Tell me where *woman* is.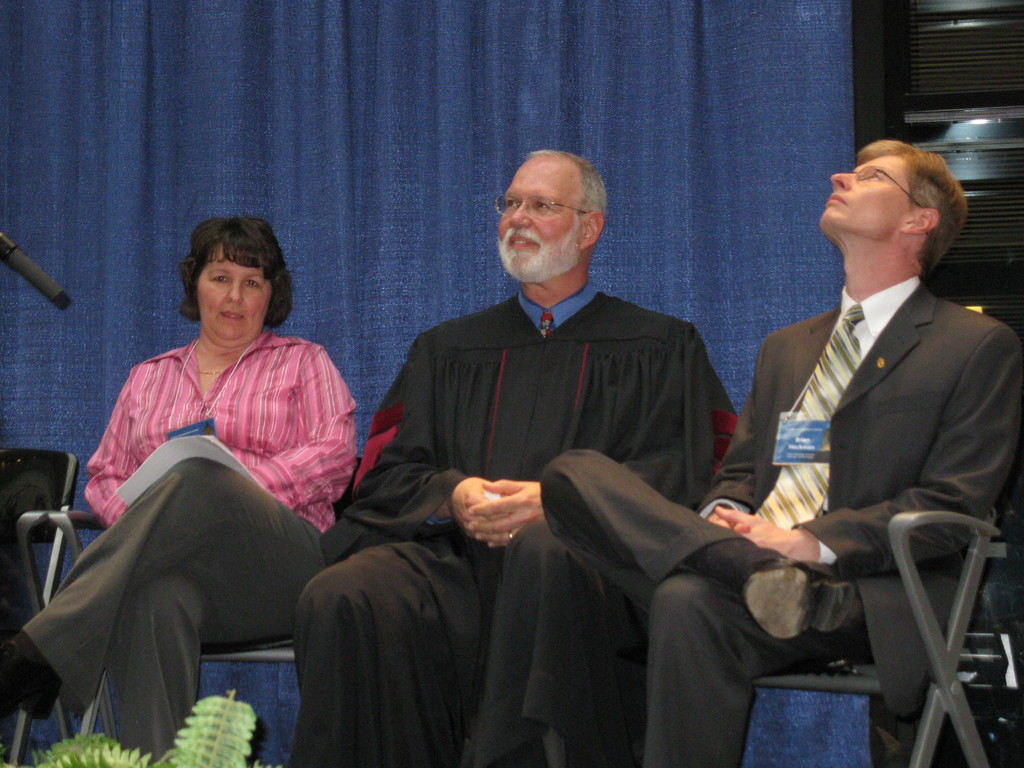
*woman* is at bbox(38, 216, 376, 723).
